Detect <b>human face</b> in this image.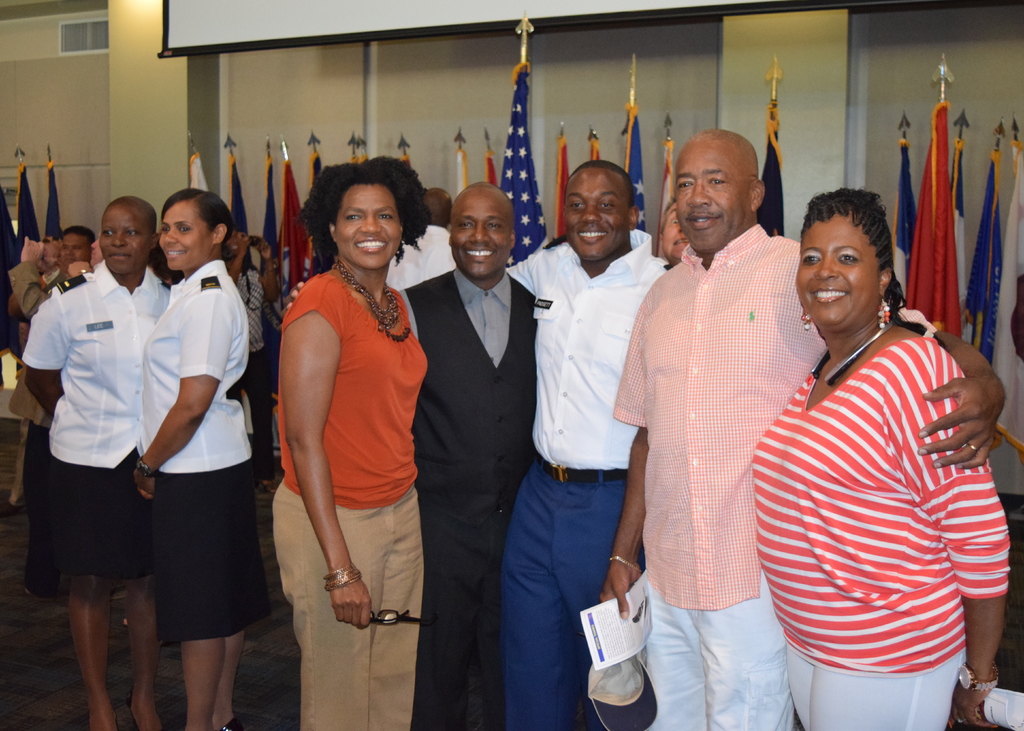
Detection: (left=333, top=184, right=413, bottom=269).
